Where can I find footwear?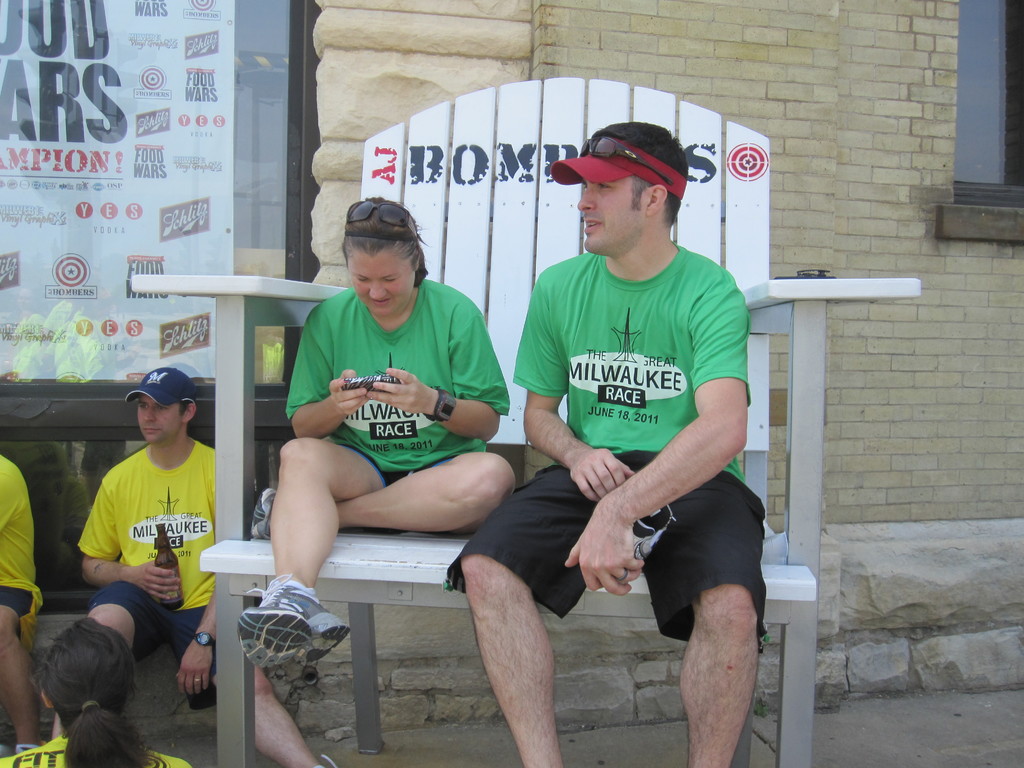
You can find it at {"left": 237, "top": 576, "right": 359, "bottom": 663}.
